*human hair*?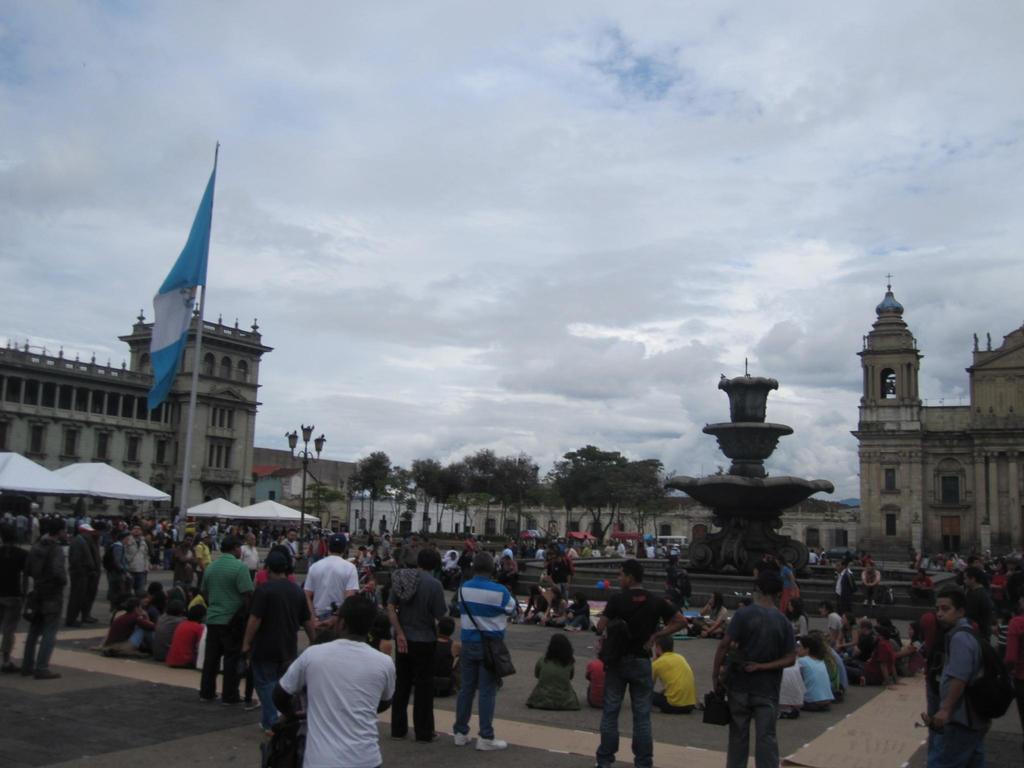
[418, 543, 439, 572]
